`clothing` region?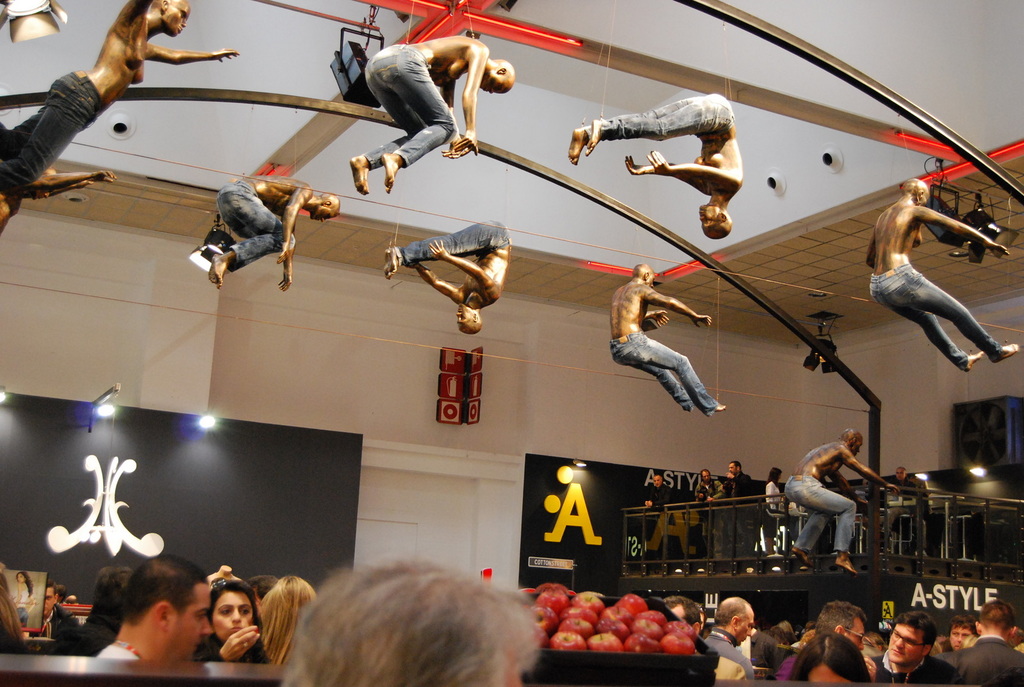
[x1=44, y1=619, x2=117, y2=656]
